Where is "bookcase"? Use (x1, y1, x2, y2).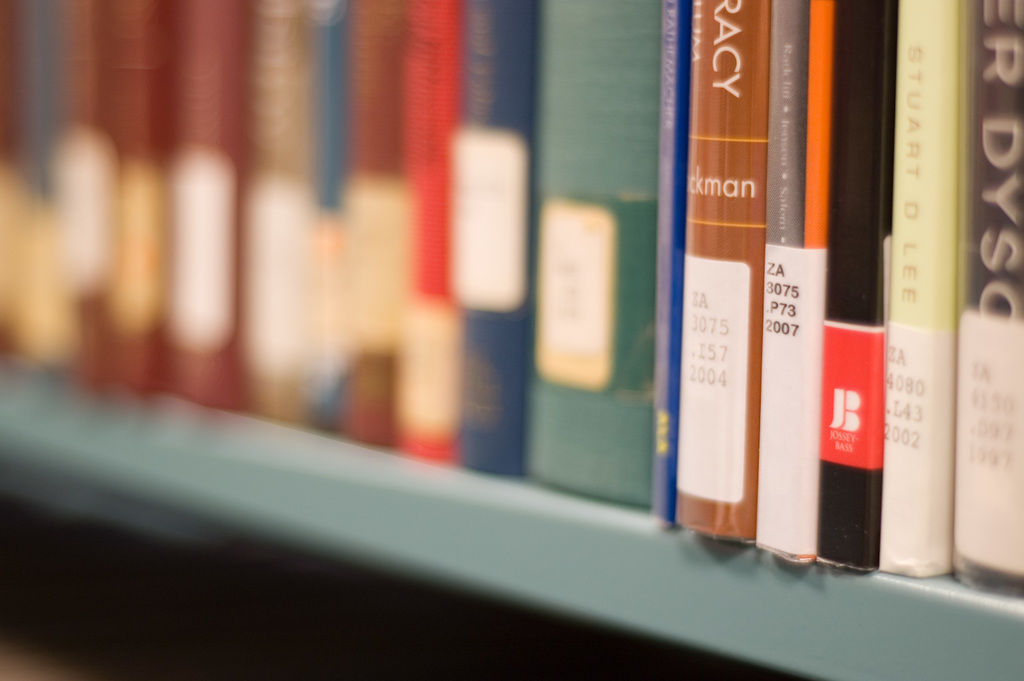
(41, 0, 1023, 628).
